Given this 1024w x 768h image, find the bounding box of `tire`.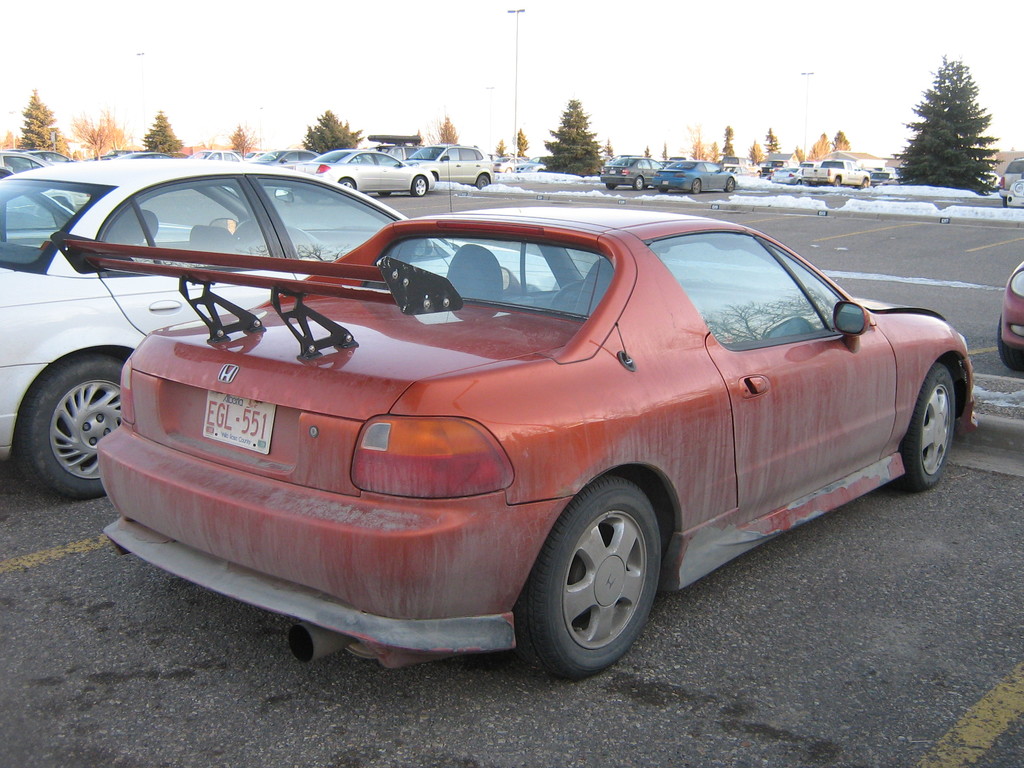
crop(996, 312, 1023, 373).
